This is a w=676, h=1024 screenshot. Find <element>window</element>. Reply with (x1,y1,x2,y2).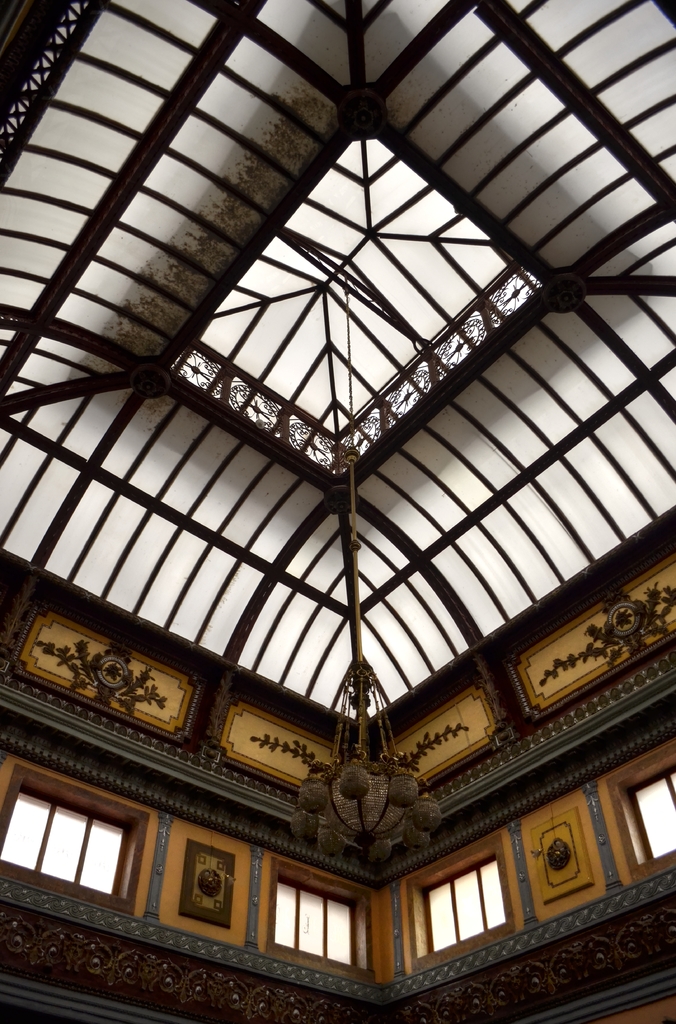
(607,745,675,883).
